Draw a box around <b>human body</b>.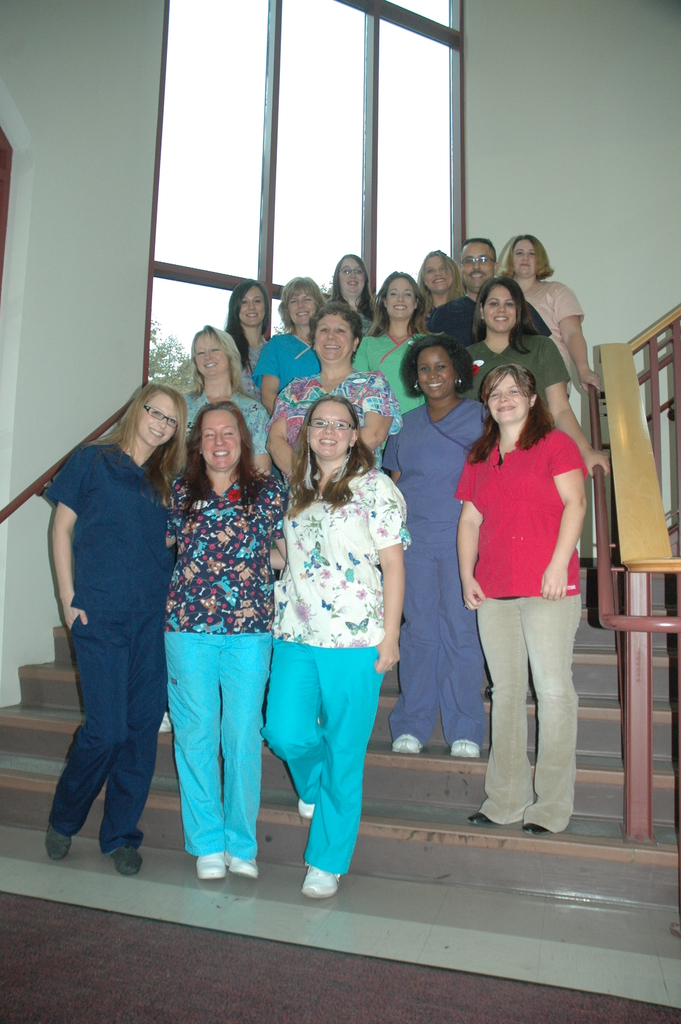
[left=179, top=318, right=270, bottom=476].
